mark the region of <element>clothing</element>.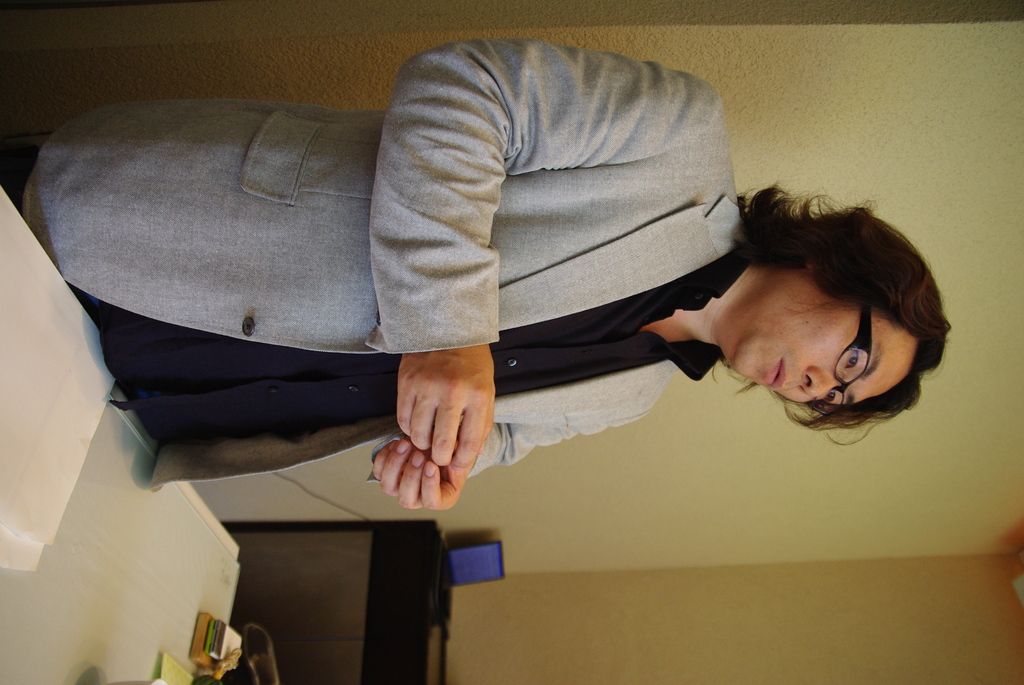
Region: pyautogui.locateOnScreen(70, 12, 726, 559).
